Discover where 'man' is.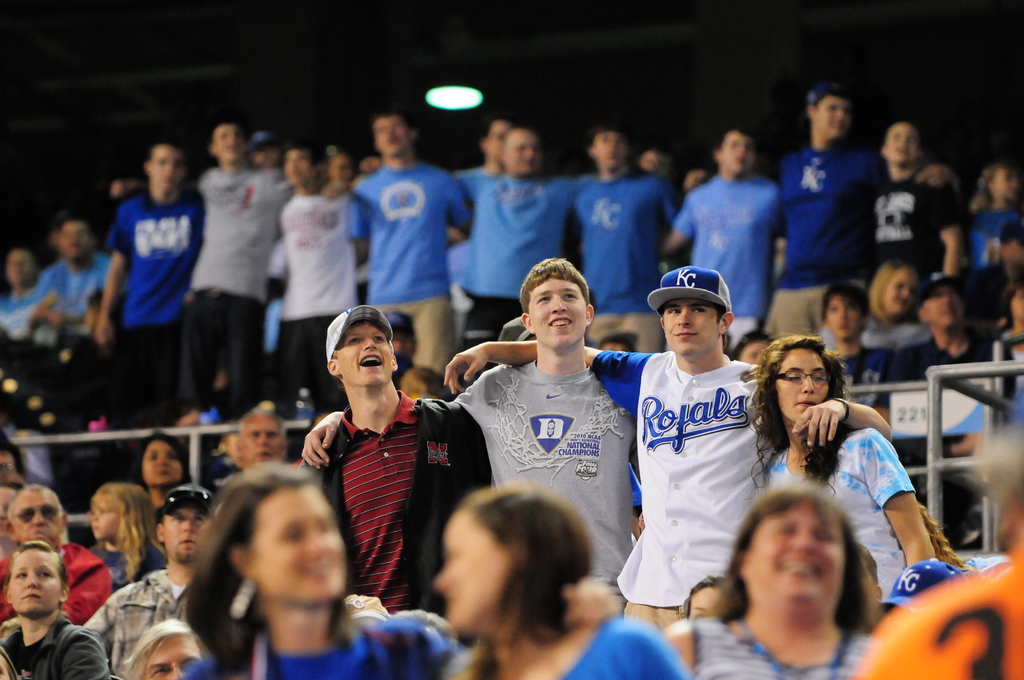
Discovered at bbox(266, 136, 375, 423).
